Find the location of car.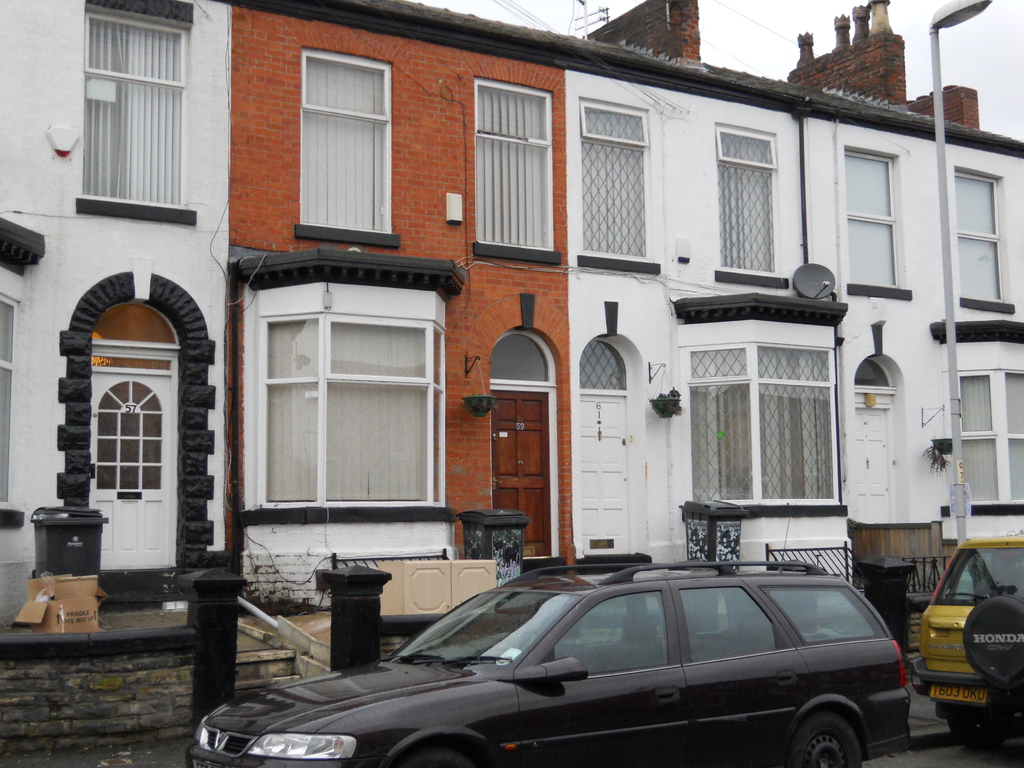
Location: crop(266, 563, 925, 759).
